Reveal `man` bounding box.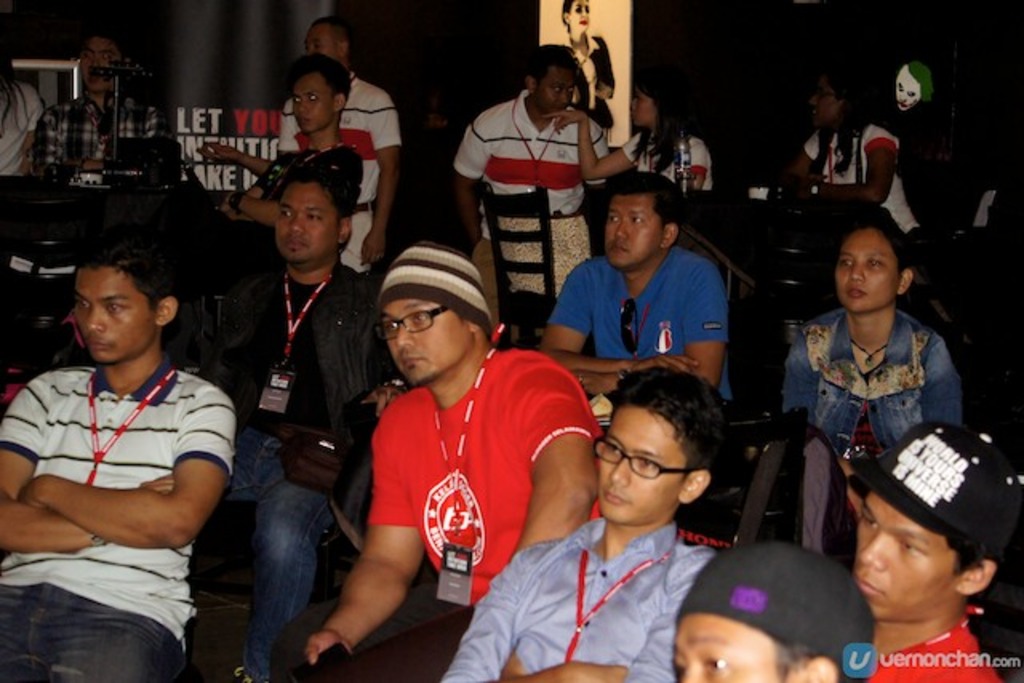
Revealed: (280,14,394,274).
